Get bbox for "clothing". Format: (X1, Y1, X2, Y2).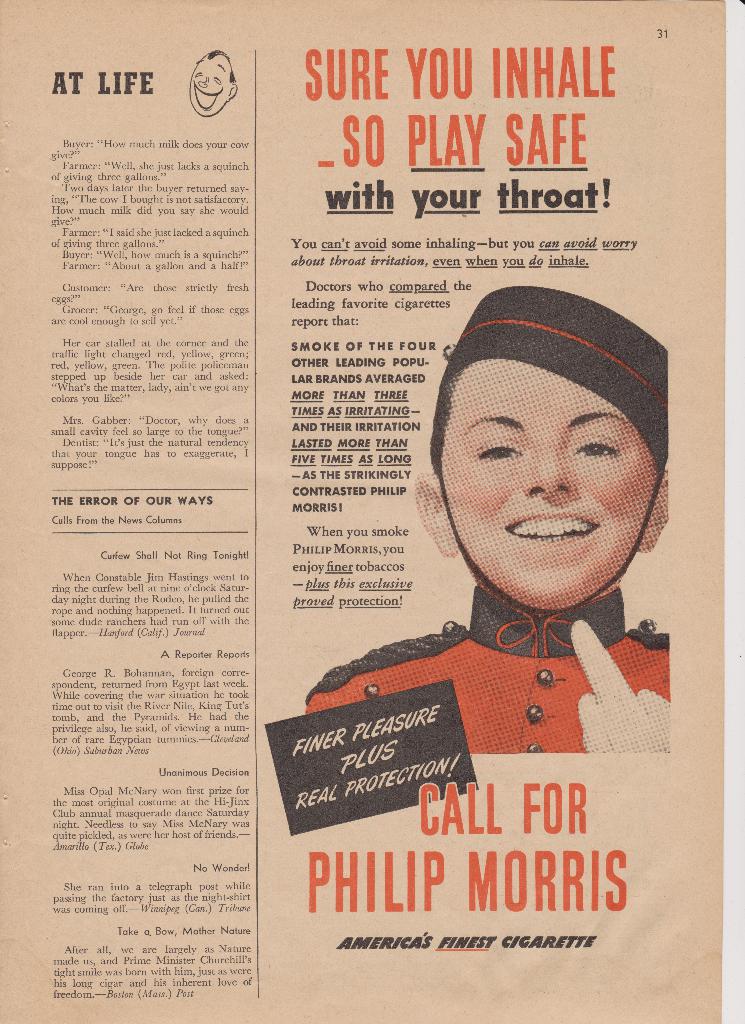
(304, 589, 670, 753).
